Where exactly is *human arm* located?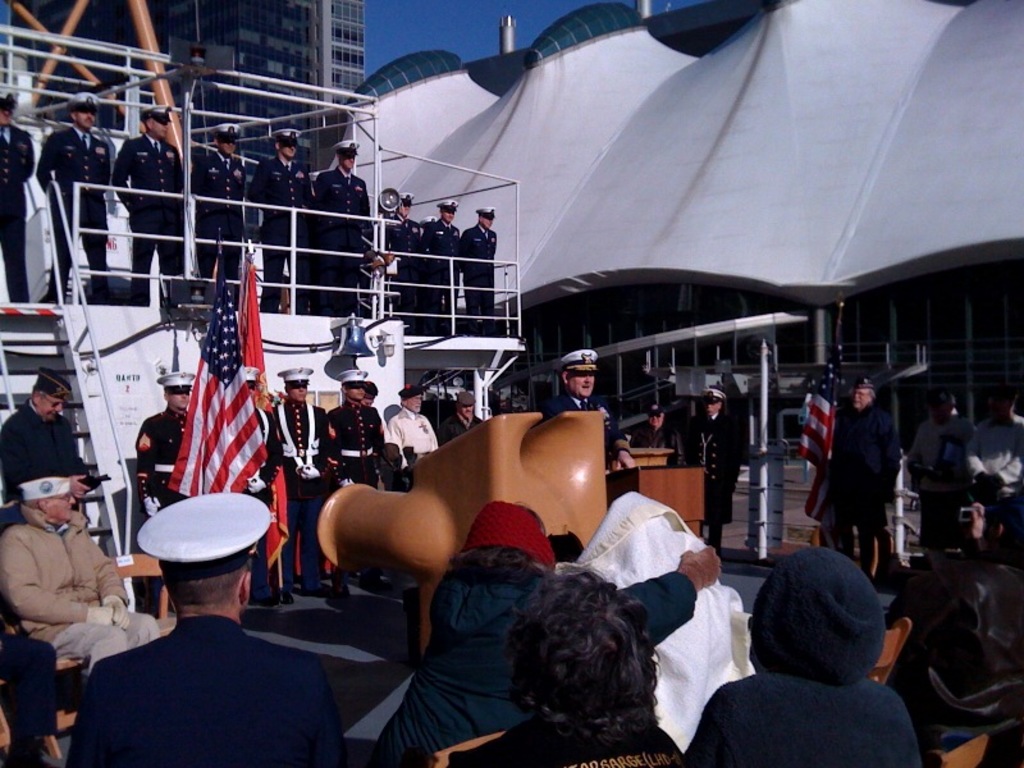
Its bounding box is locate(876, 420, 906, 513).
